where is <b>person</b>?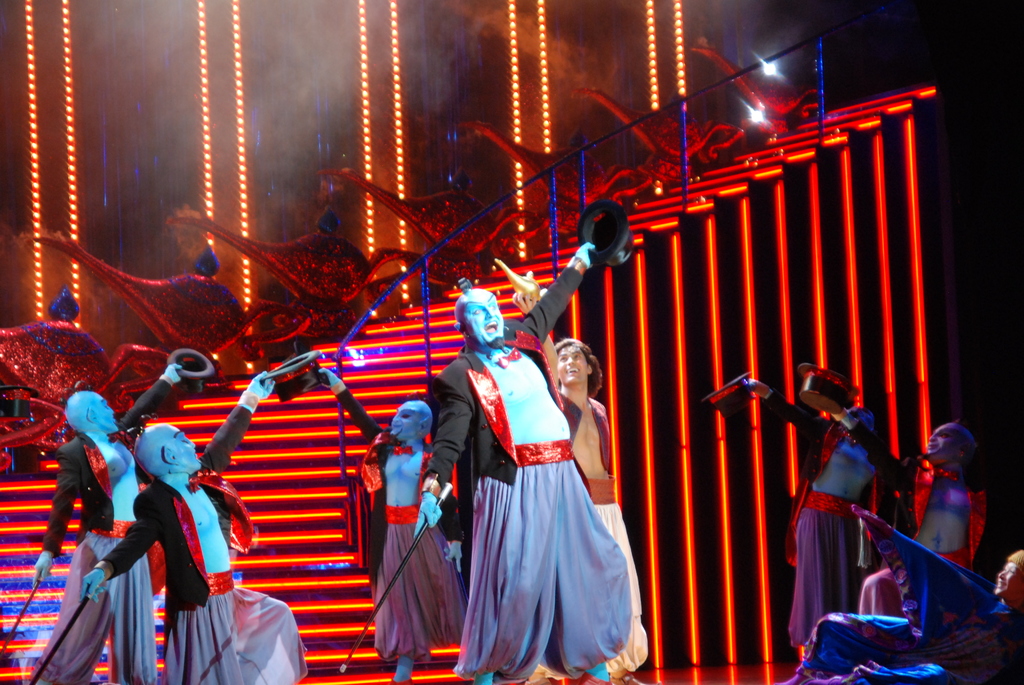
[856,420,989,619].
